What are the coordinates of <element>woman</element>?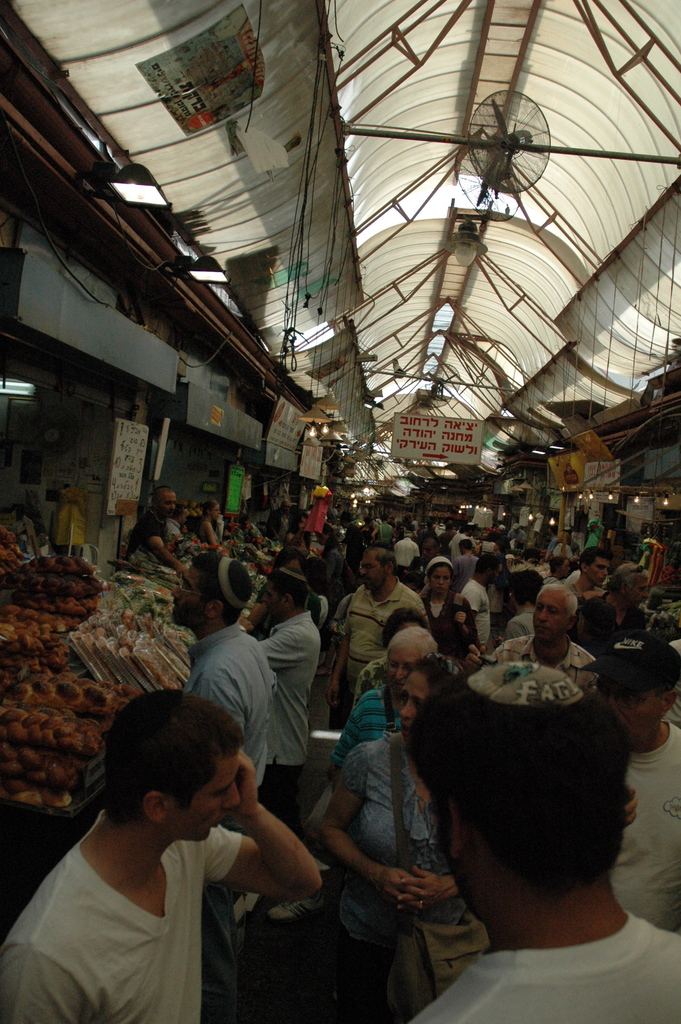
detection(325, 664, 486, 1023).
